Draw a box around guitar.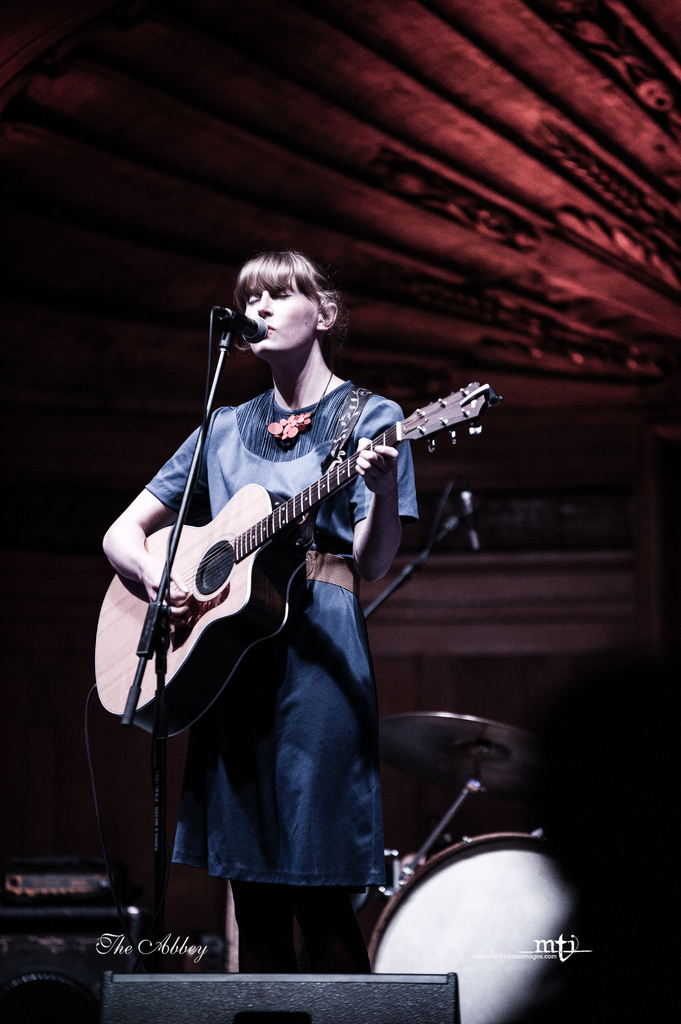
bbox(108, 379, 489, 688).
